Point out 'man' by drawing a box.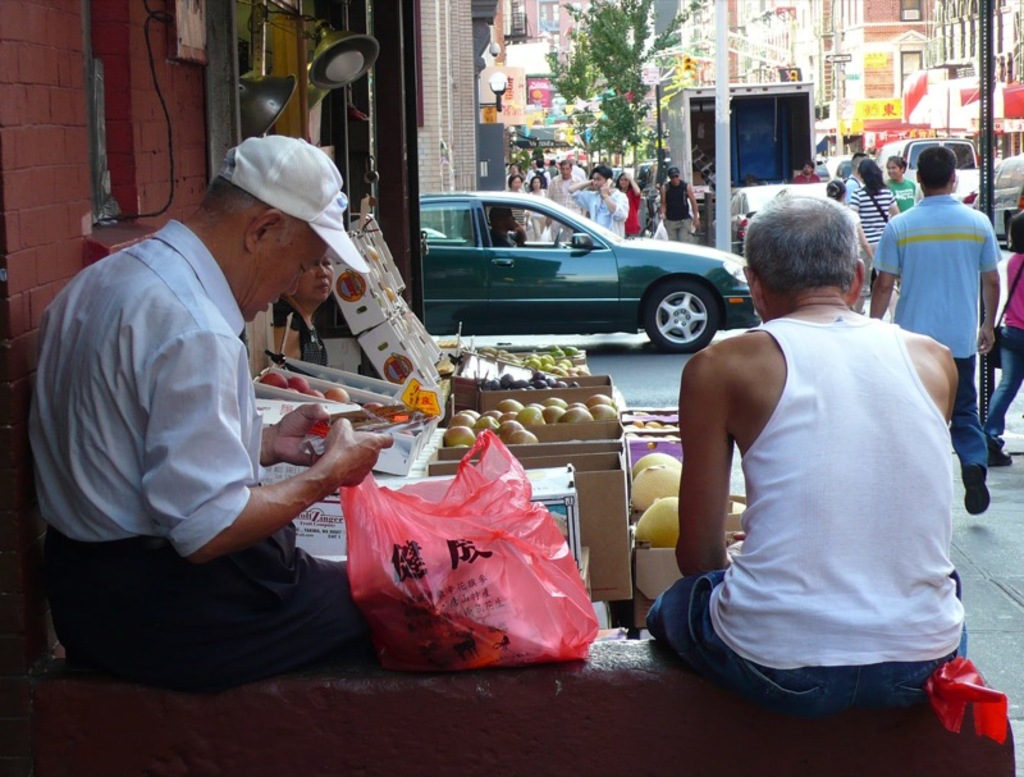
select_region(549, 155, 590, 223).
